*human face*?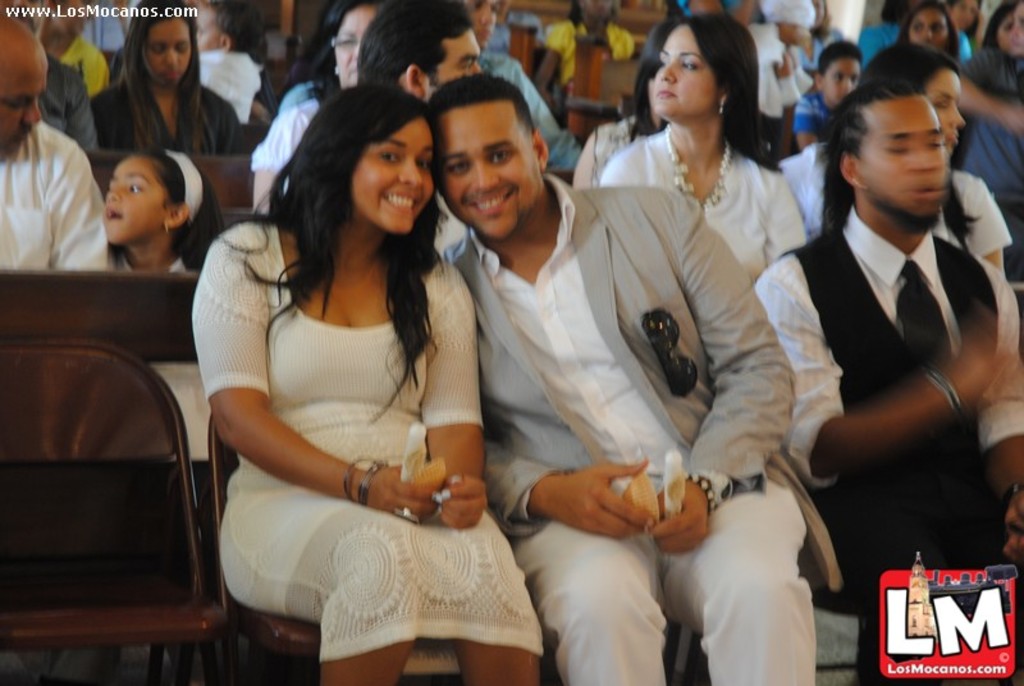
863, 92, 941, 228
